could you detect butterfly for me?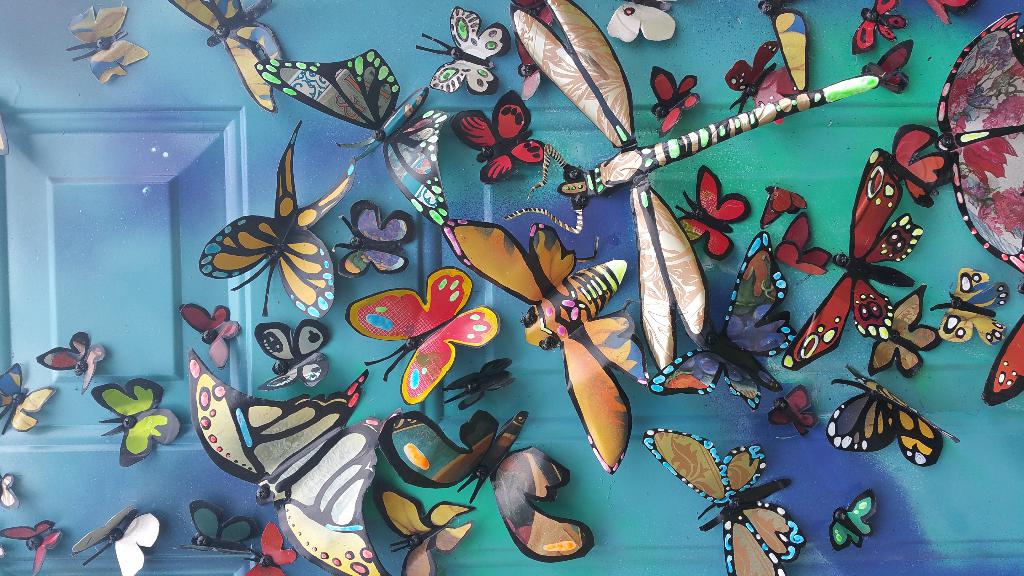
Detection result: <region>767, 382, 814, 432</region>.
